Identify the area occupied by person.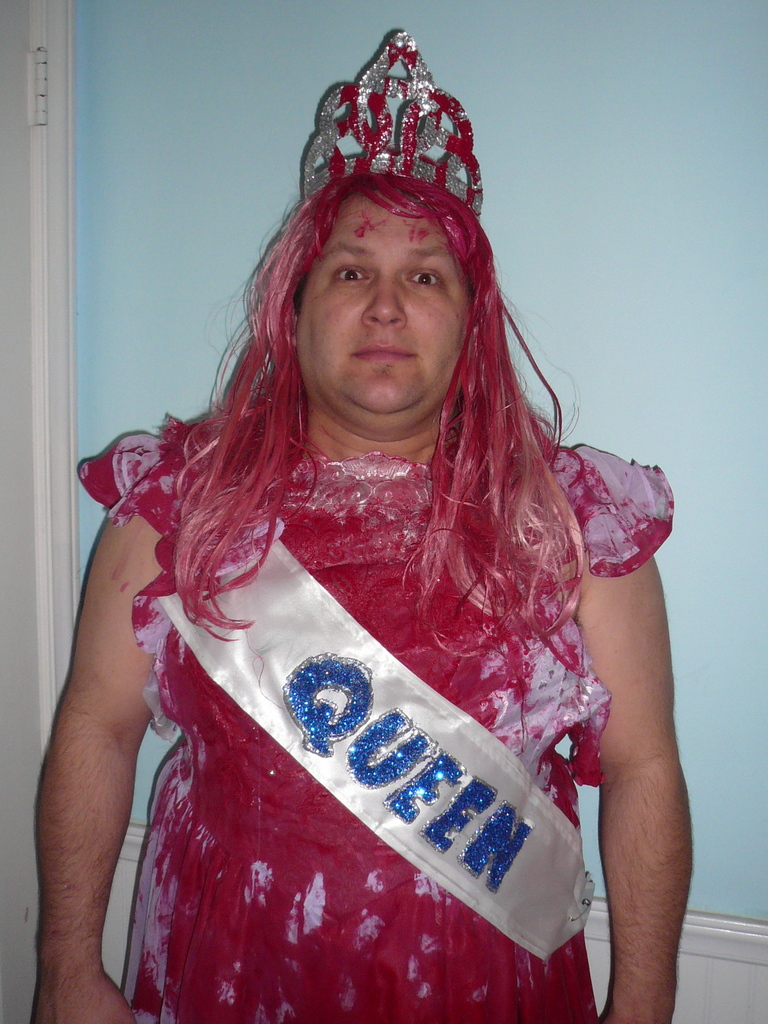
Area: {"x1": 31, "y1": 22, "x2": 698, "y2": 1020}.
